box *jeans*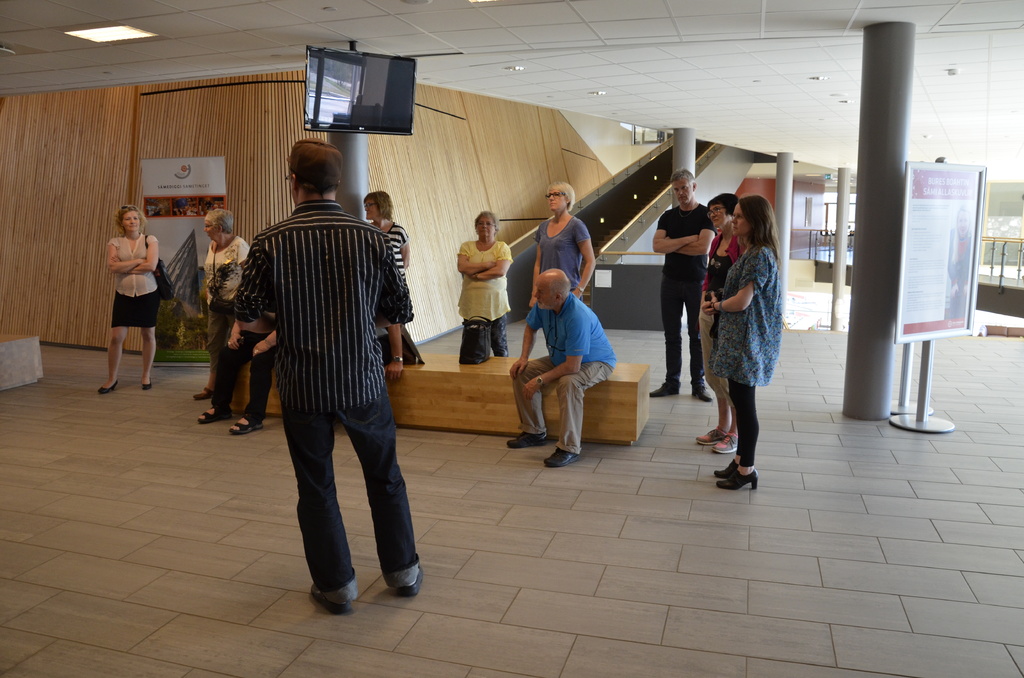
[272,371,416,619]
